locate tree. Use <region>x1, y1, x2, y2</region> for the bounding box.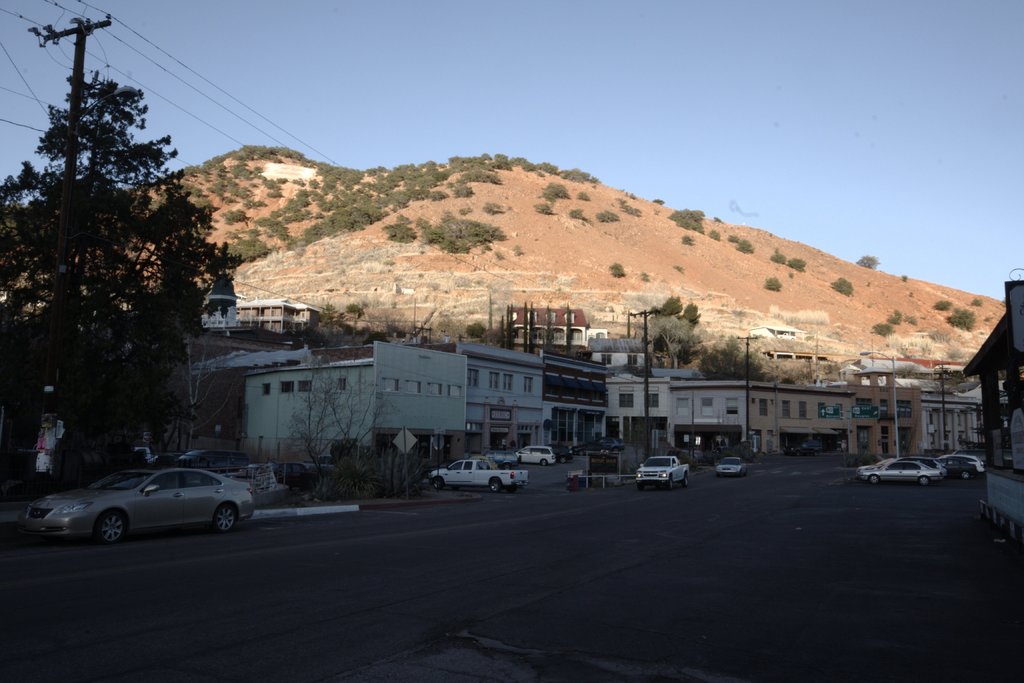
<region>570, 208, 587, 221</region>.
